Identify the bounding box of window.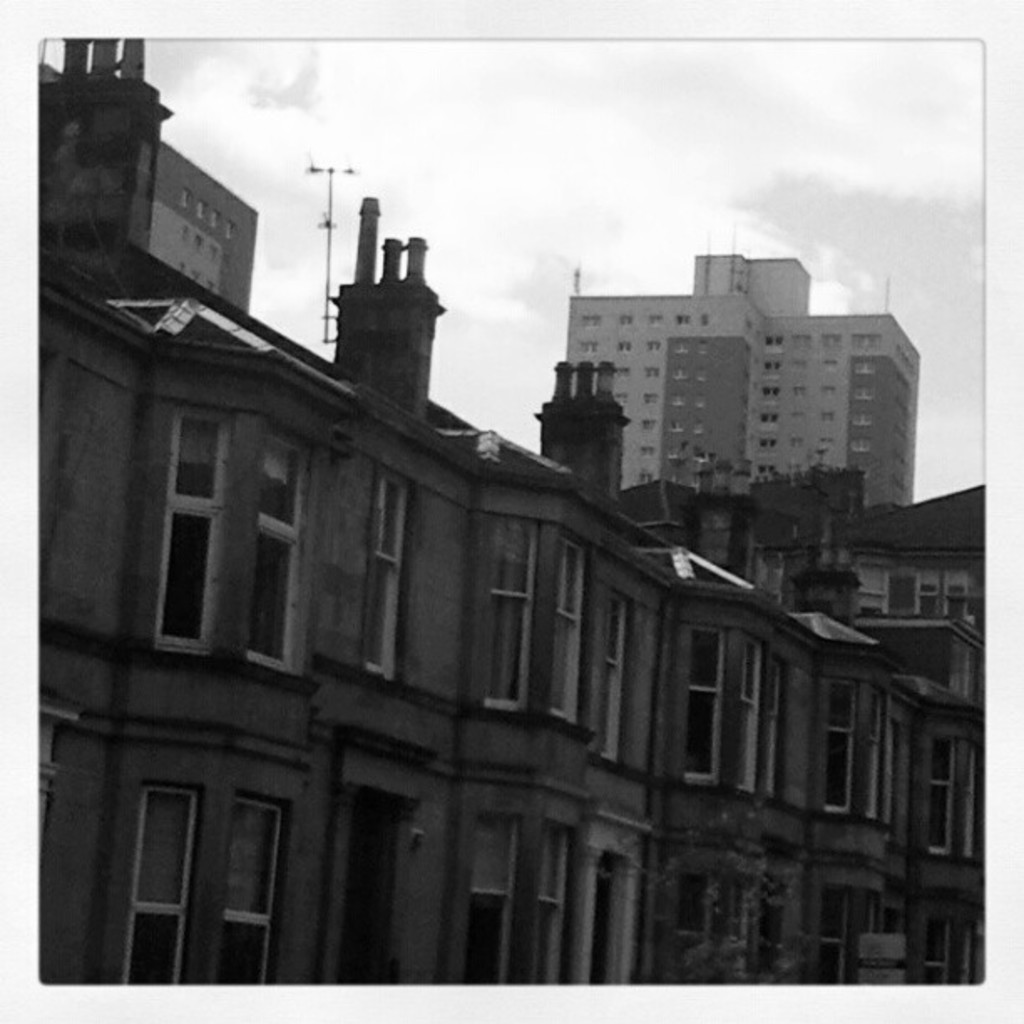
bbox=[125, 776, 202, 987].
